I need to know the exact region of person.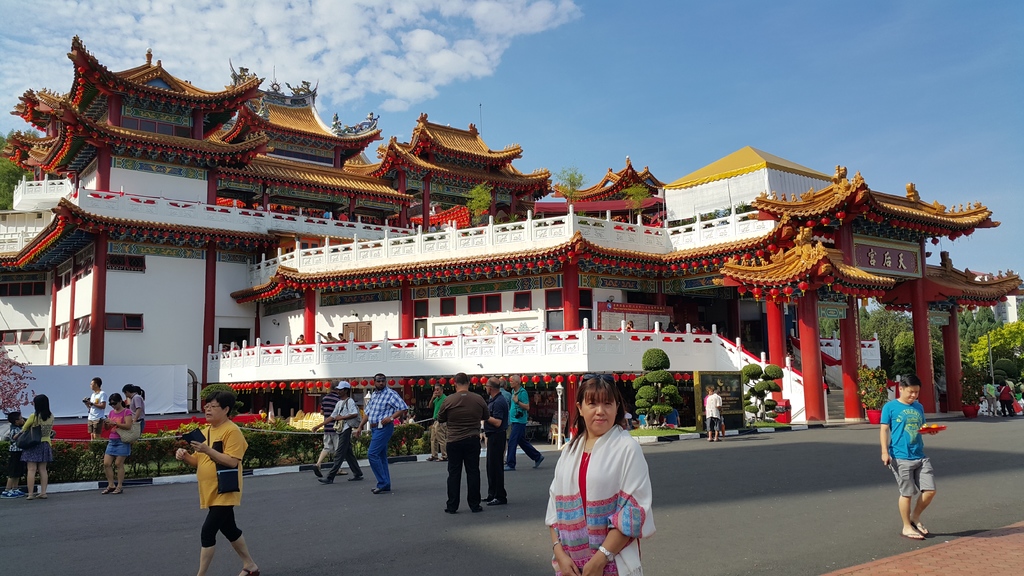
Region: 436,373,488,514.
